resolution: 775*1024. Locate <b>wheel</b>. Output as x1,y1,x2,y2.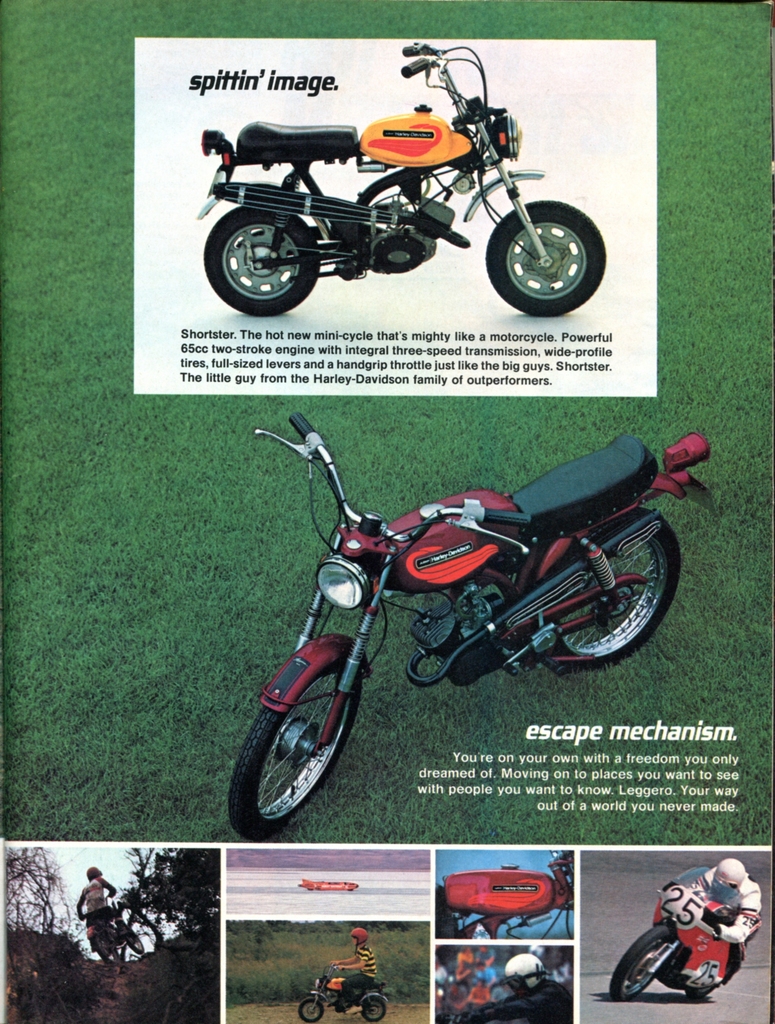
608,923,683,1007.
